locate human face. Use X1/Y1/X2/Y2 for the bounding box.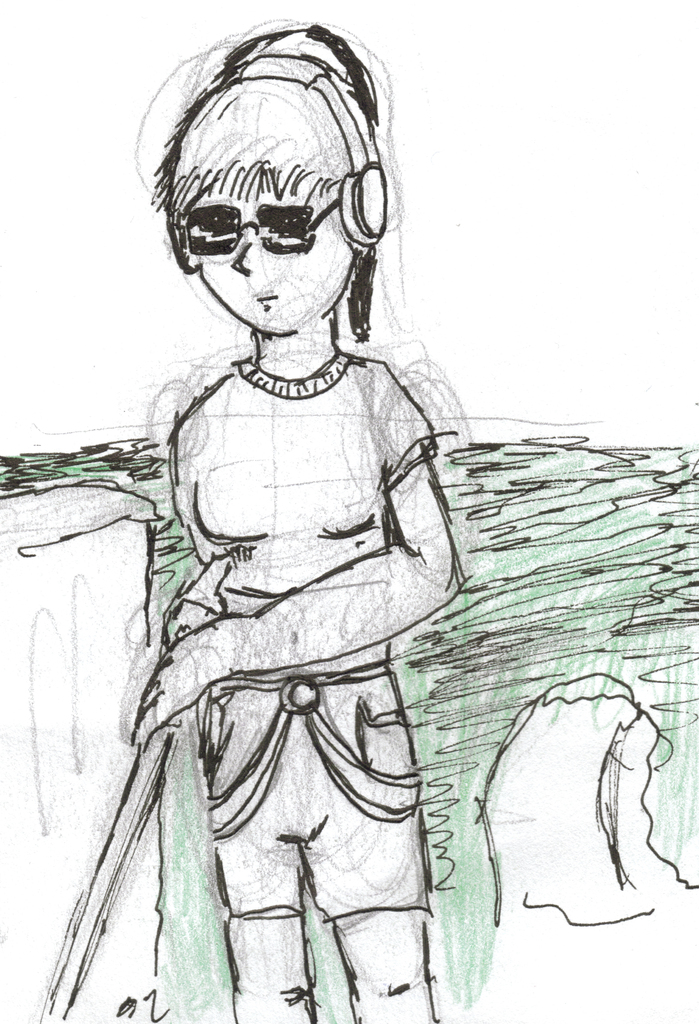
171/160/368/329.
